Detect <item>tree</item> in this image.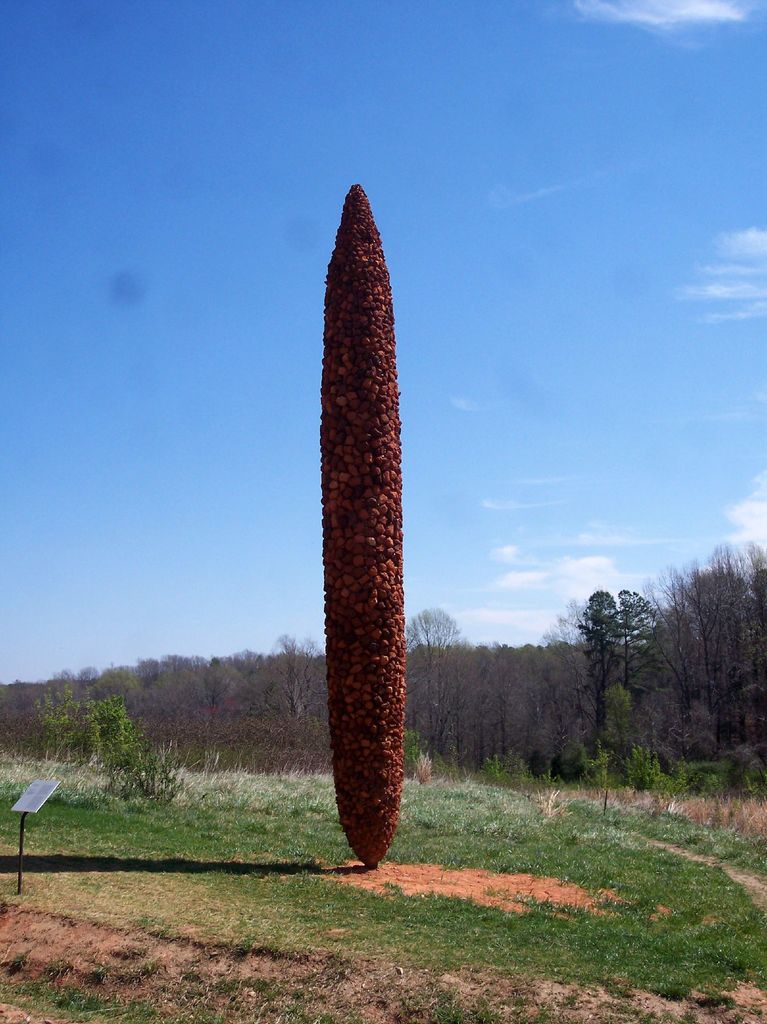
Detection: bbox=(634, 543, 766, 772).
